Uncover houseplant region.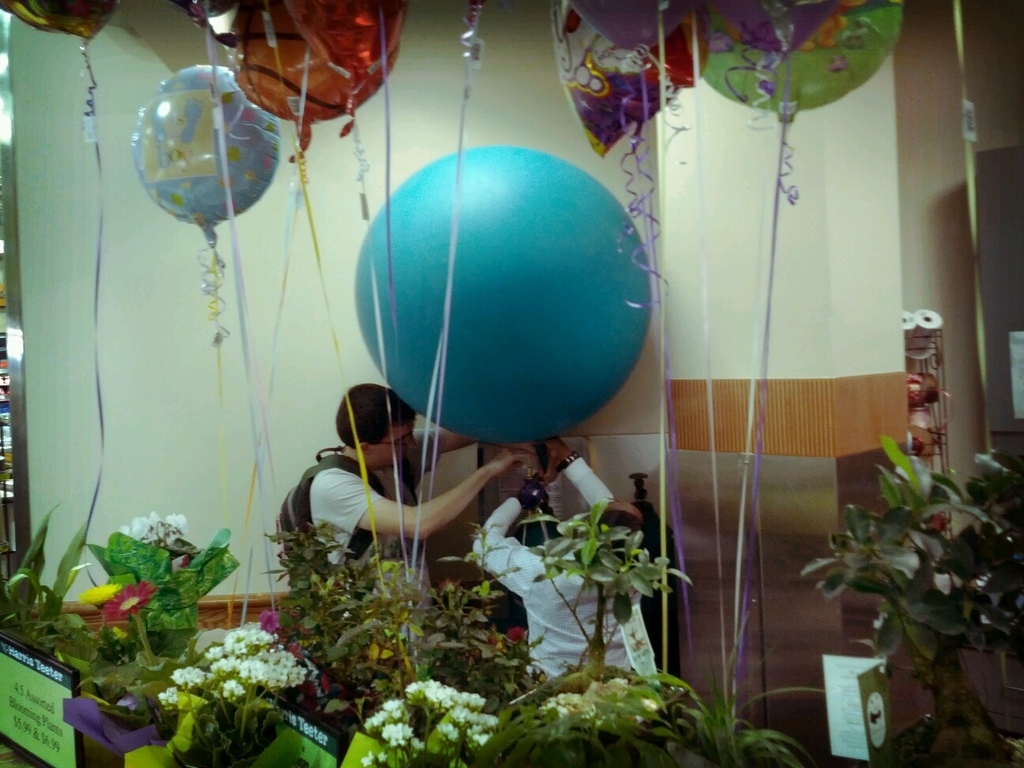
Uncovered: <region>469, 668, 711, 767</region>.
